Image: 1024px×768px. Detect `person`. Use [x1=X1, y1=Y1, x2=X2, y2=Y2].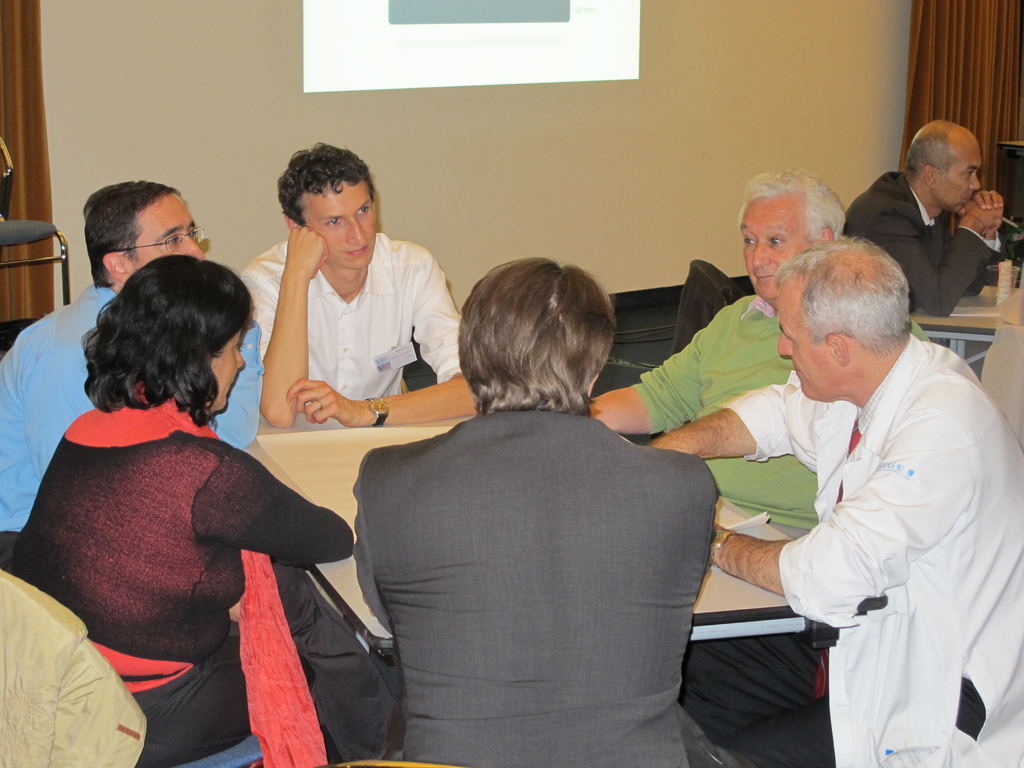
[x1=653, y1=236, x2=1023, y2=767].
